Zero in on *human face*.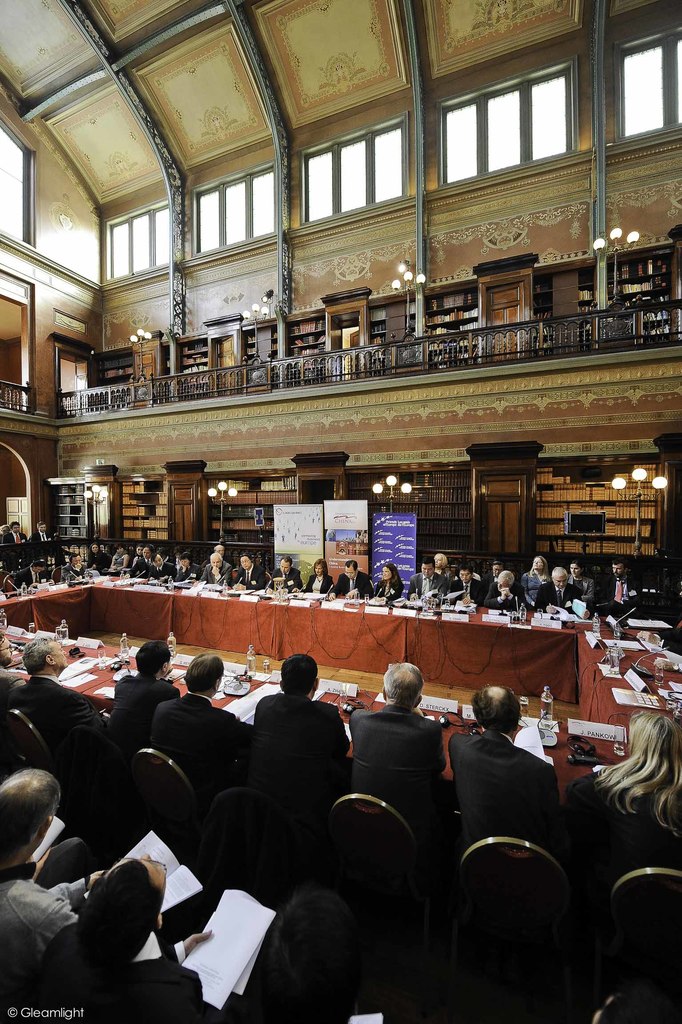
Zeroed in: pyautogui.locateOnScreen(143, 546, 150, 558).
